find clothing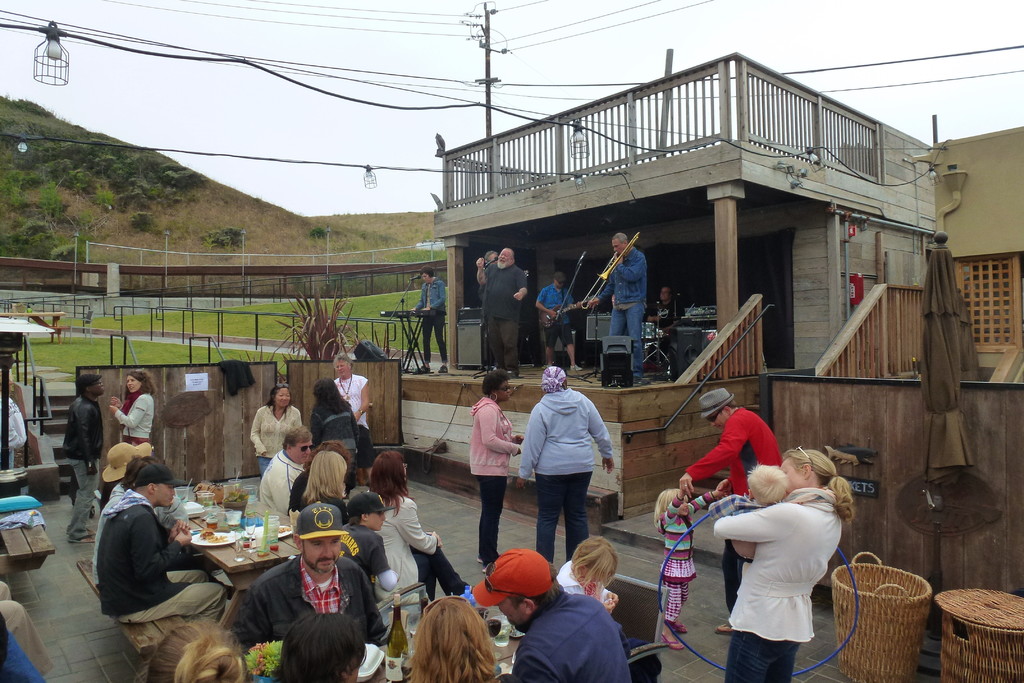
(61, 393, 104, 542)
